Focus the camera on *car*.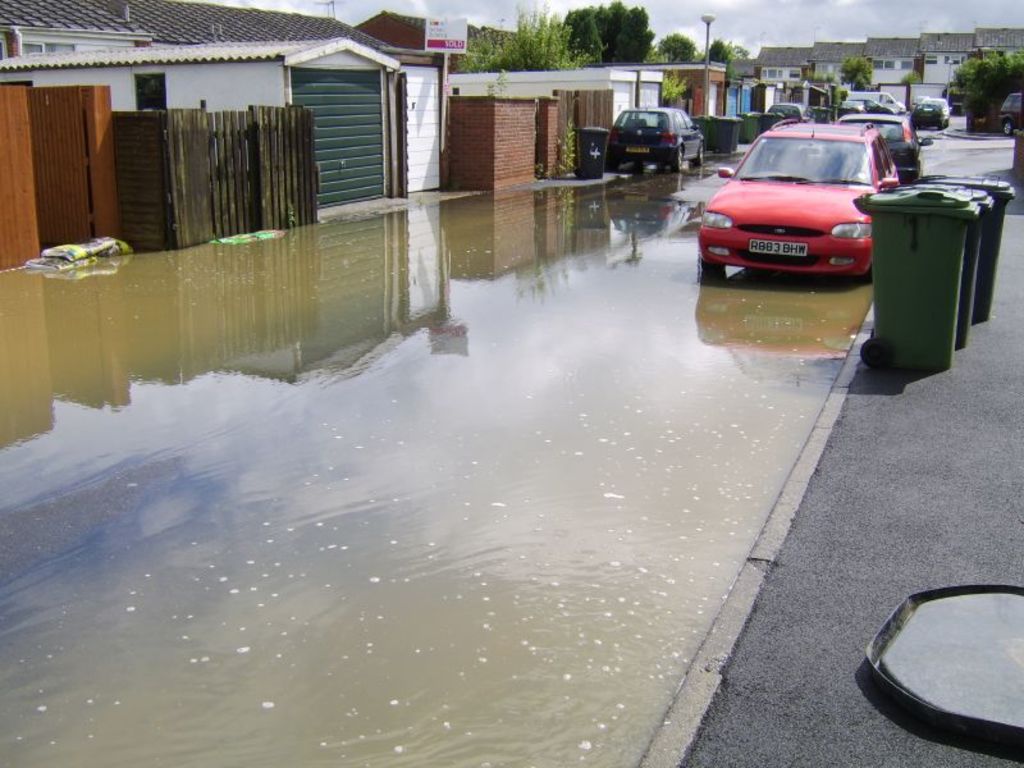
Focus region: left=998, top=95, right=1023, bottom=145.
